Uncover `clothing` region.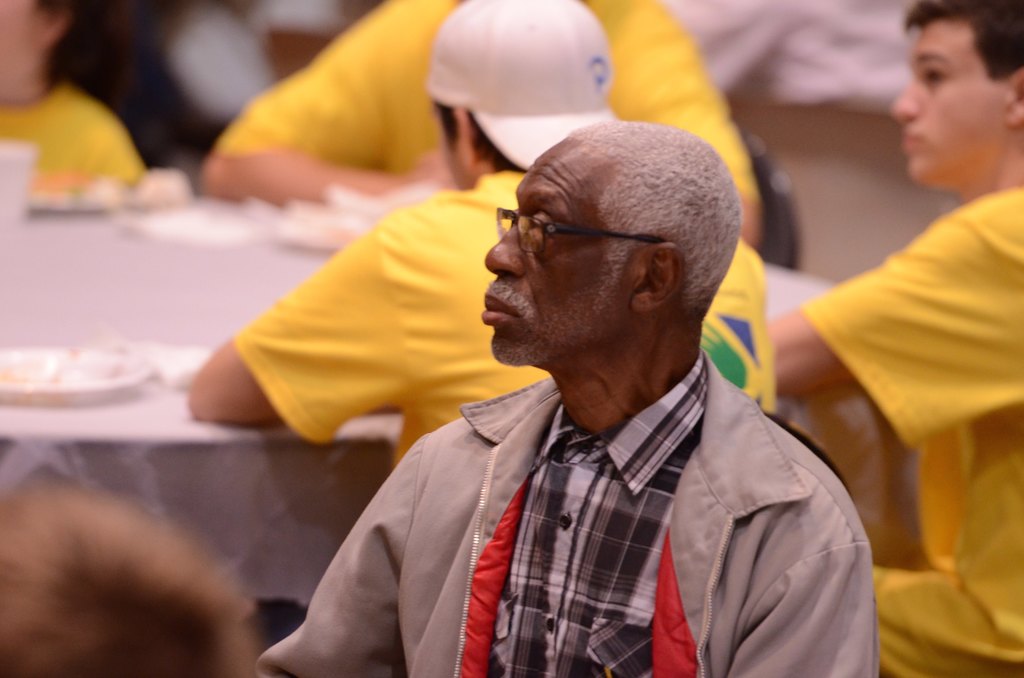
Uncovered: [213,0,758,206].
